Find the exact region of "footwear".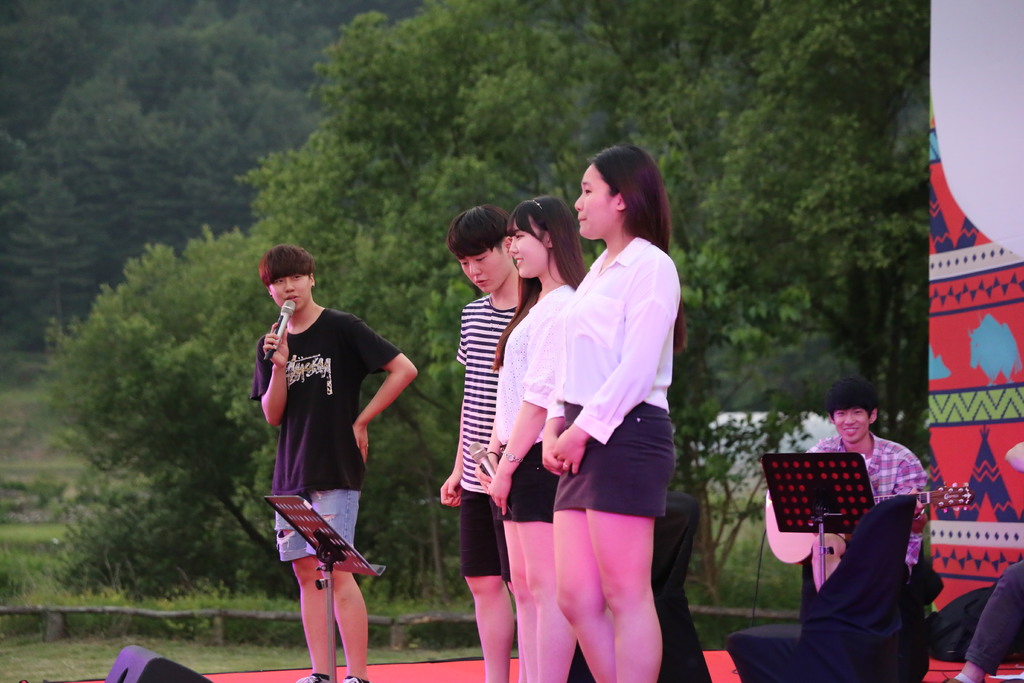
Exact region: 344/672/362/682.
